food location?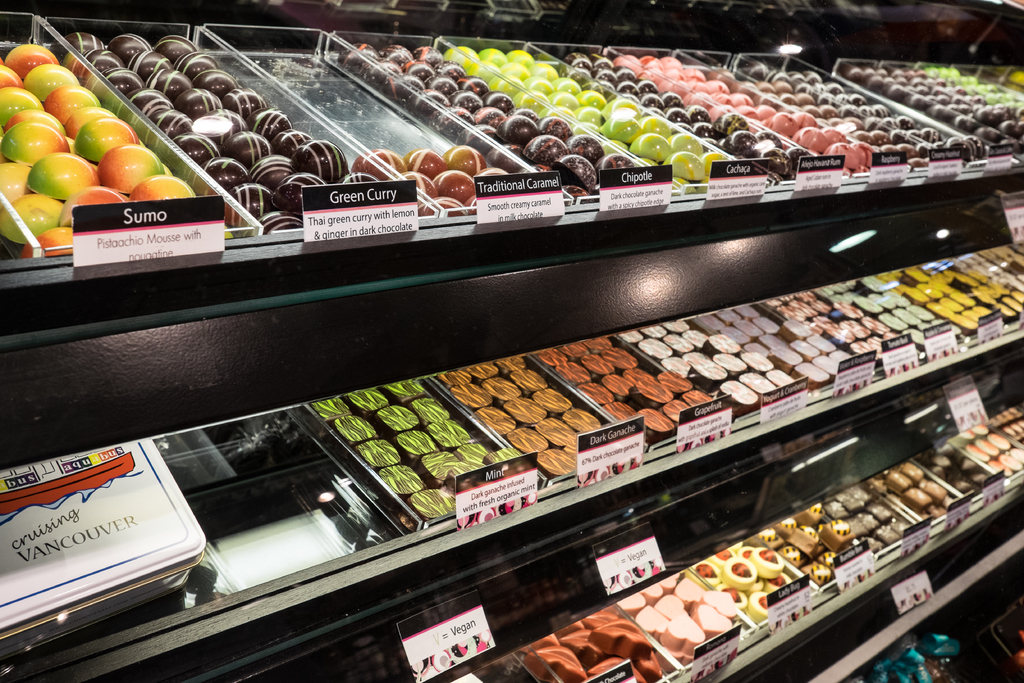
375 404 420 436
